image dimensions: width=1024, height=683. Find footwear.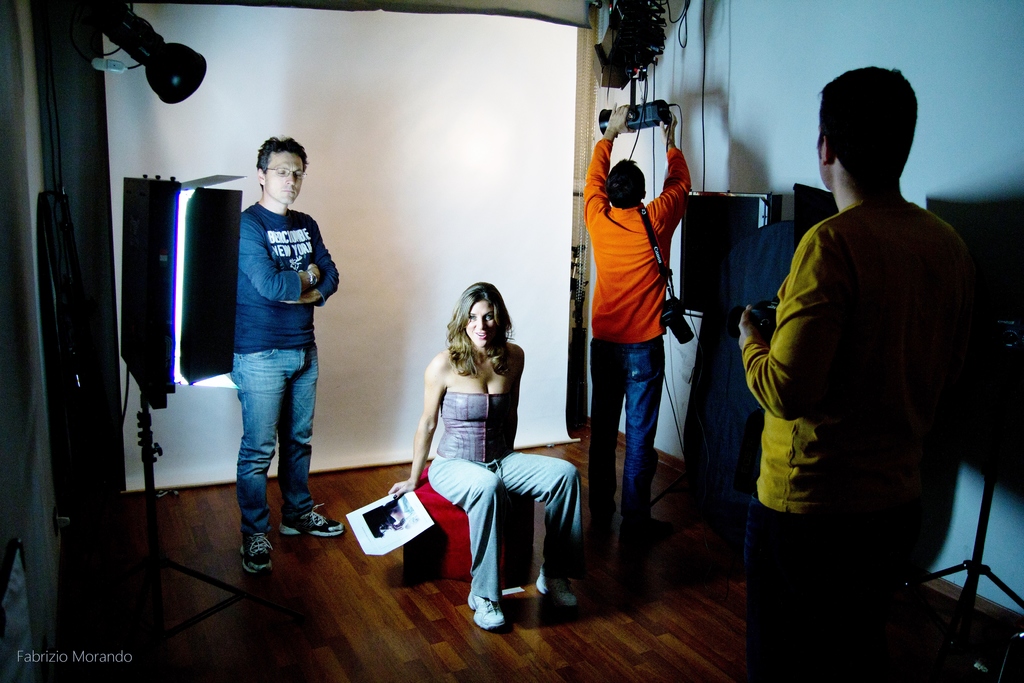
{"left": 278, "top": 496, "right": 348, "bottom": 536}.
